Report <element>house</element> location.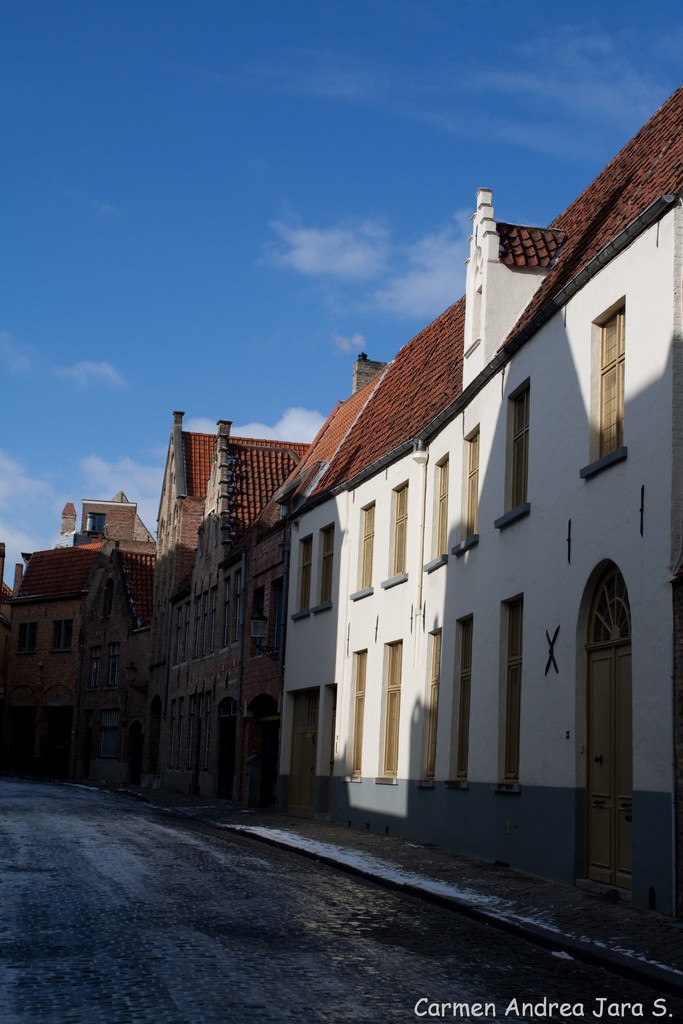
Report: bbox=(274, 86, 676, 940).
